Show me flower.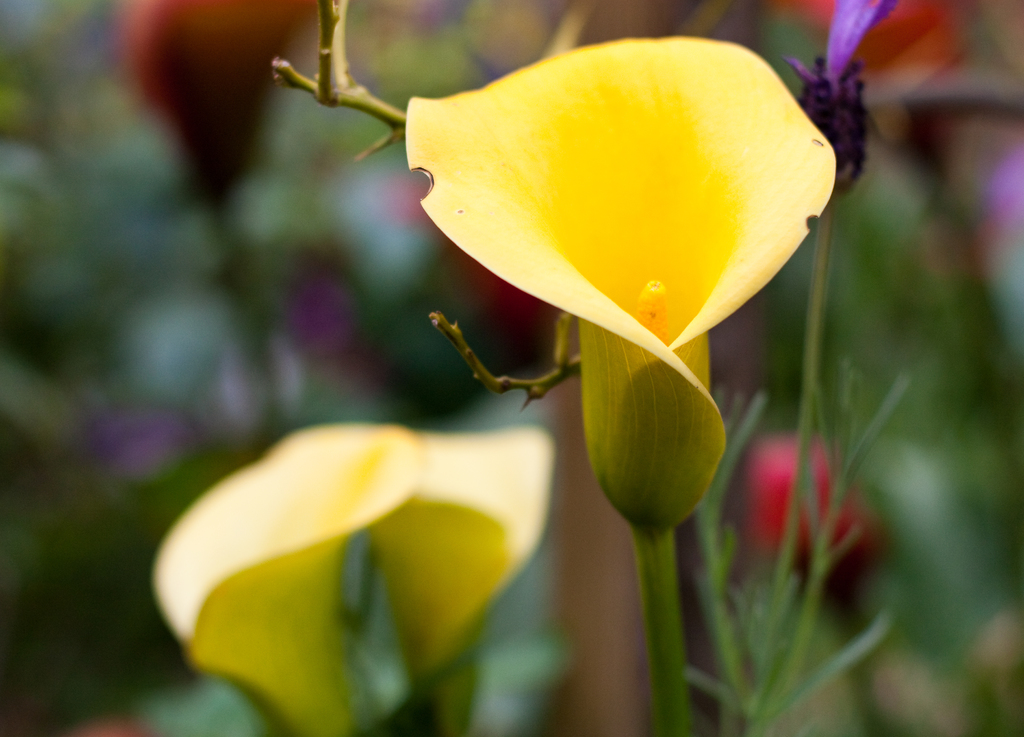
flower is here: [397, 10, 846, 402].
